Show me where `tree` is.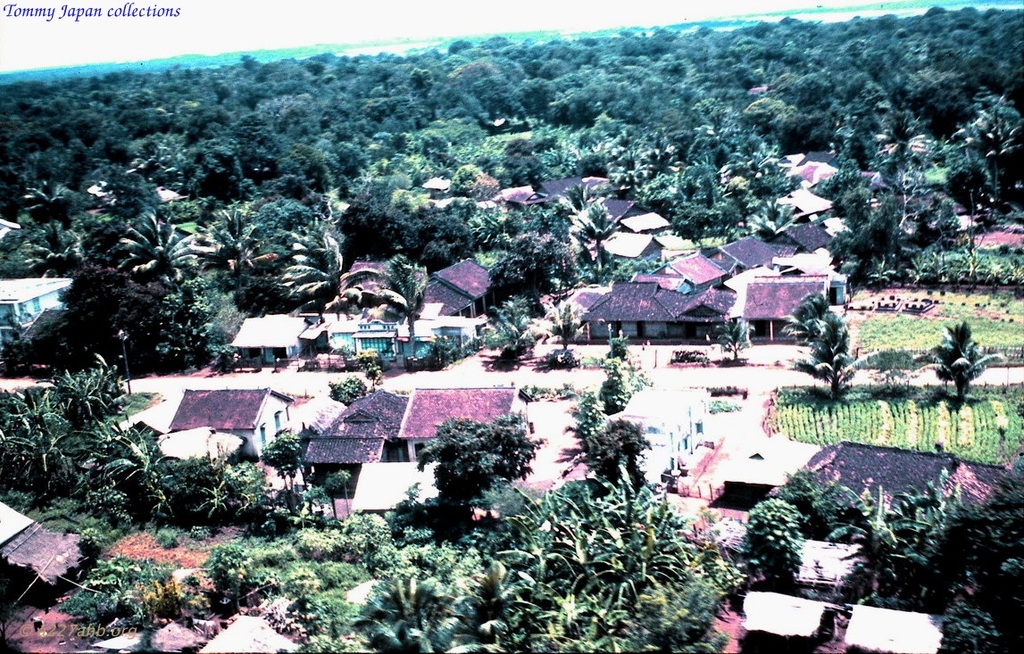
`tree` is at rect(650, 167, 746, 257).
